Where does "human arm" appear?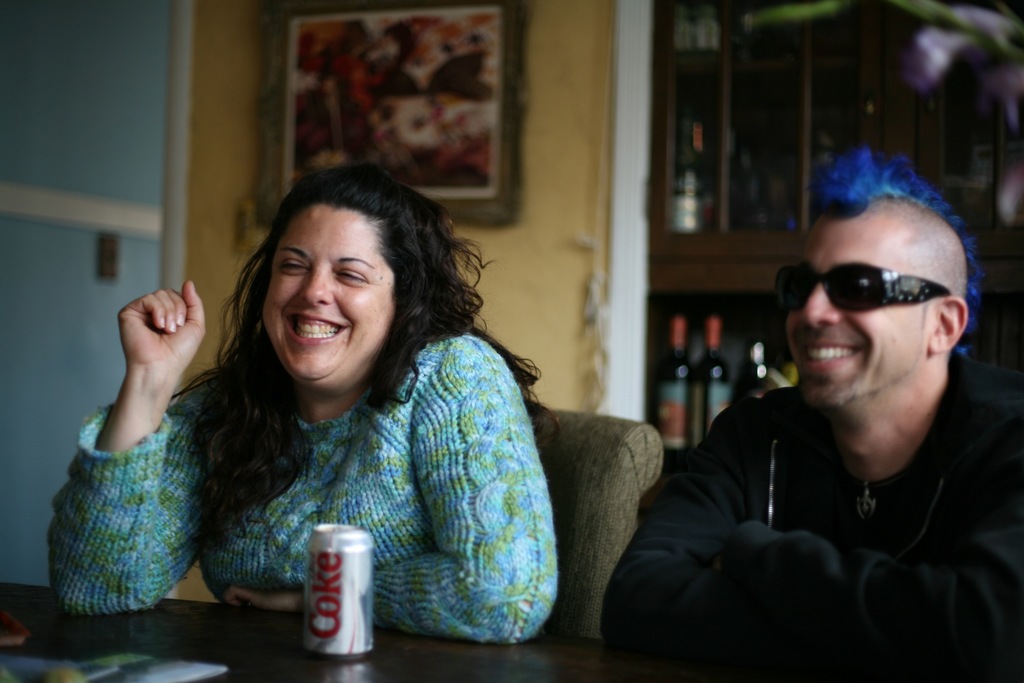
Appears at bbox(749, 372, 1023, 682).
